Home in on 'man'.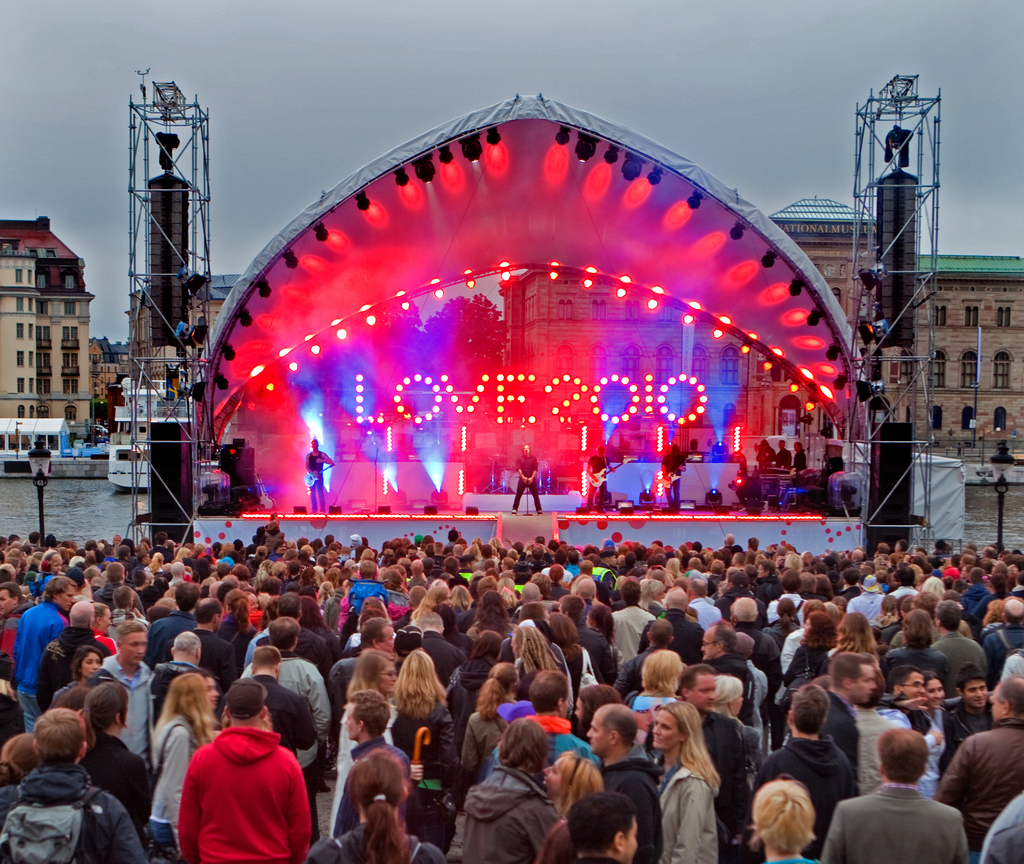
Homed in at (234,617,334,851).
